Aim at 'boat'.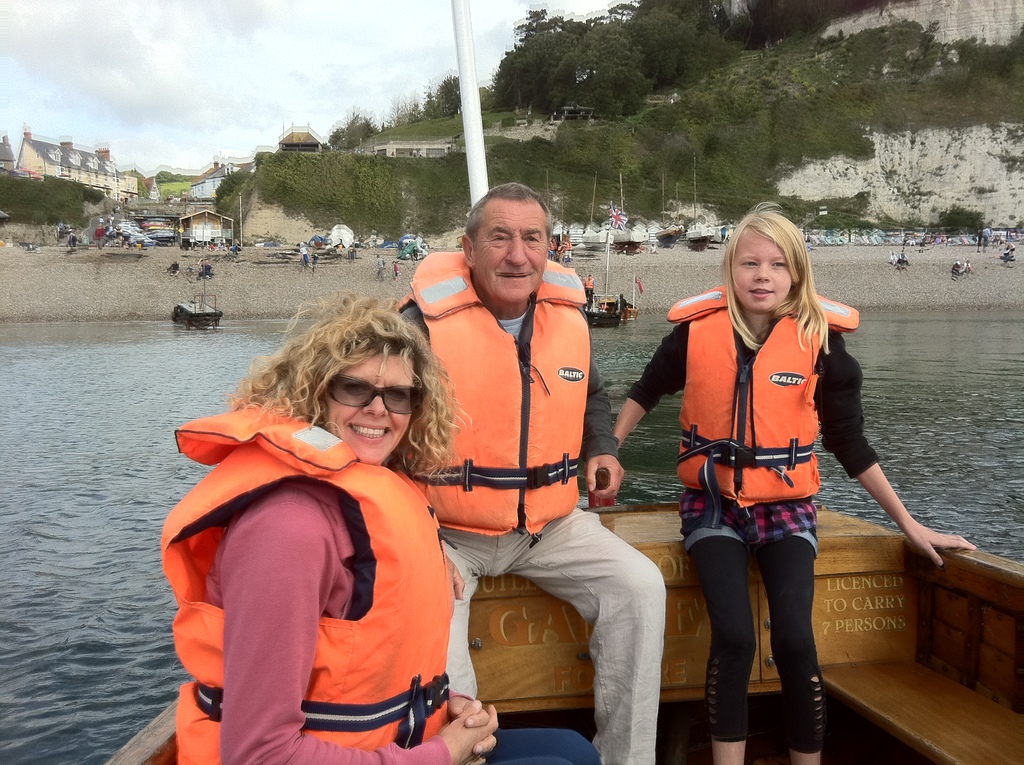
Aimed at [left=627, top=307, right=636, bottom=319].
